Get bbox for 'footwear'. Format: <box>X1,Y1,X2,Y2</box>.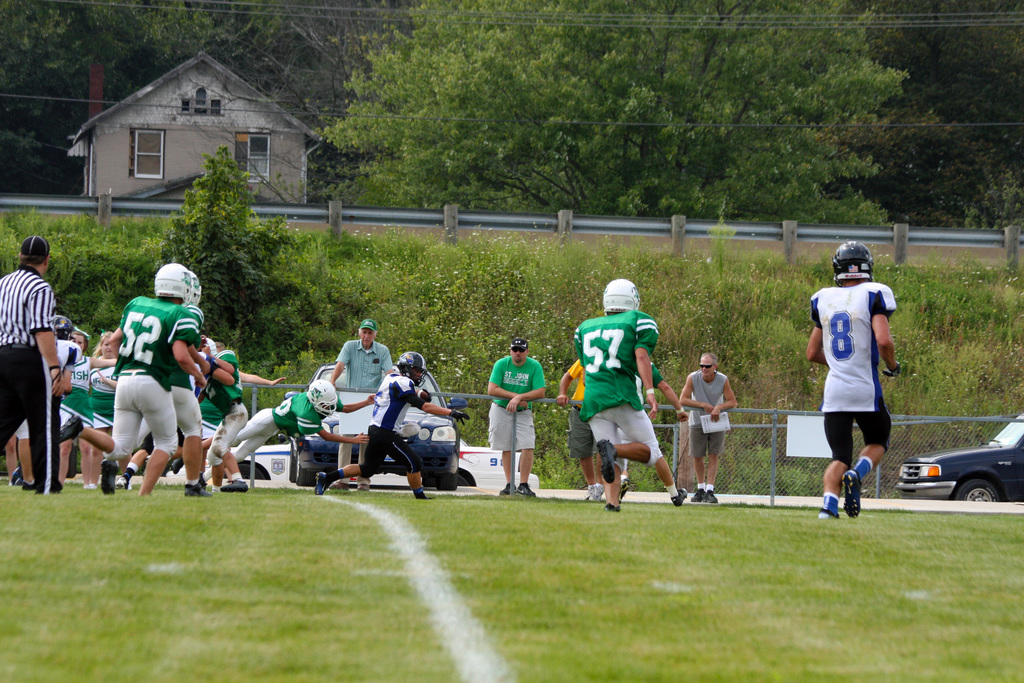
<box>502,483,516,493</box>.
